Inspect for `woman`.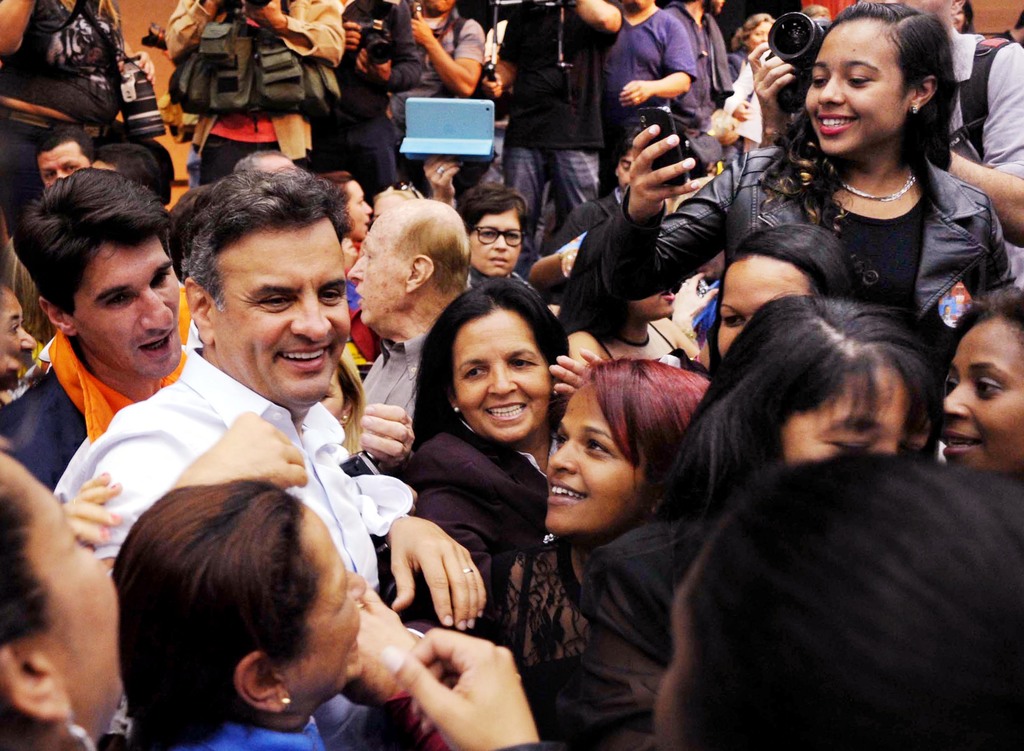
Inspection: <region>317, 171, 374, 312</region>.
